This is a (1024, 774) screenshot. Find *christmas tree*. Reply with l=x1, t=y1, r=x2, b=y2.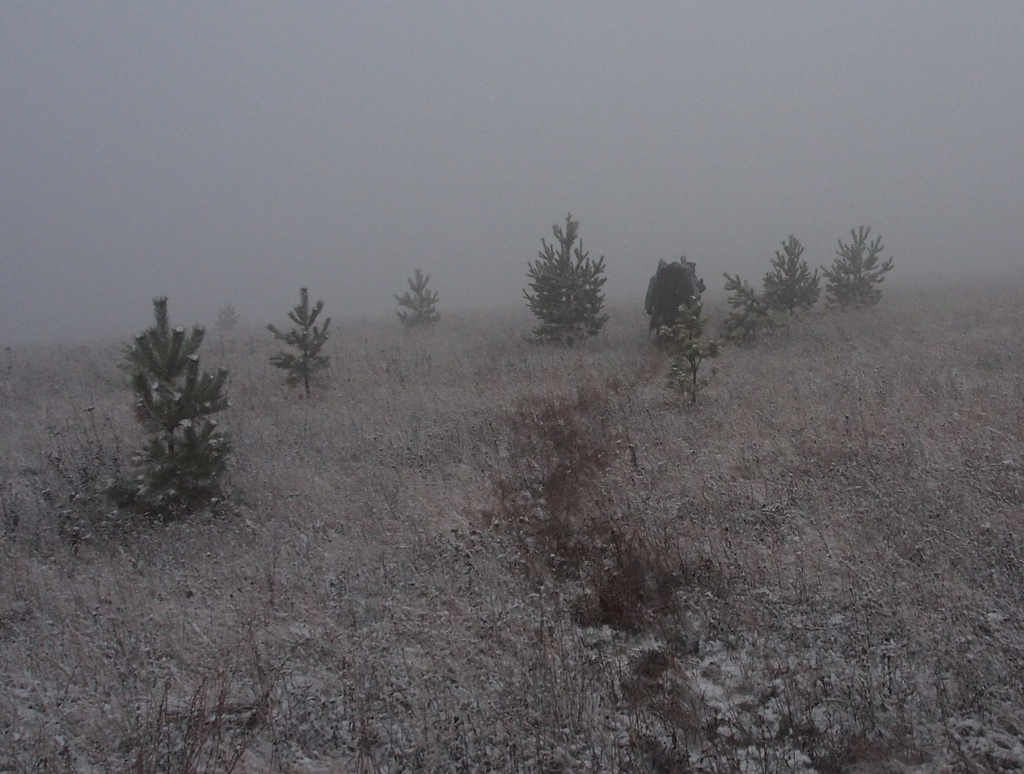
l=95, t=290, r=241, b=530.
